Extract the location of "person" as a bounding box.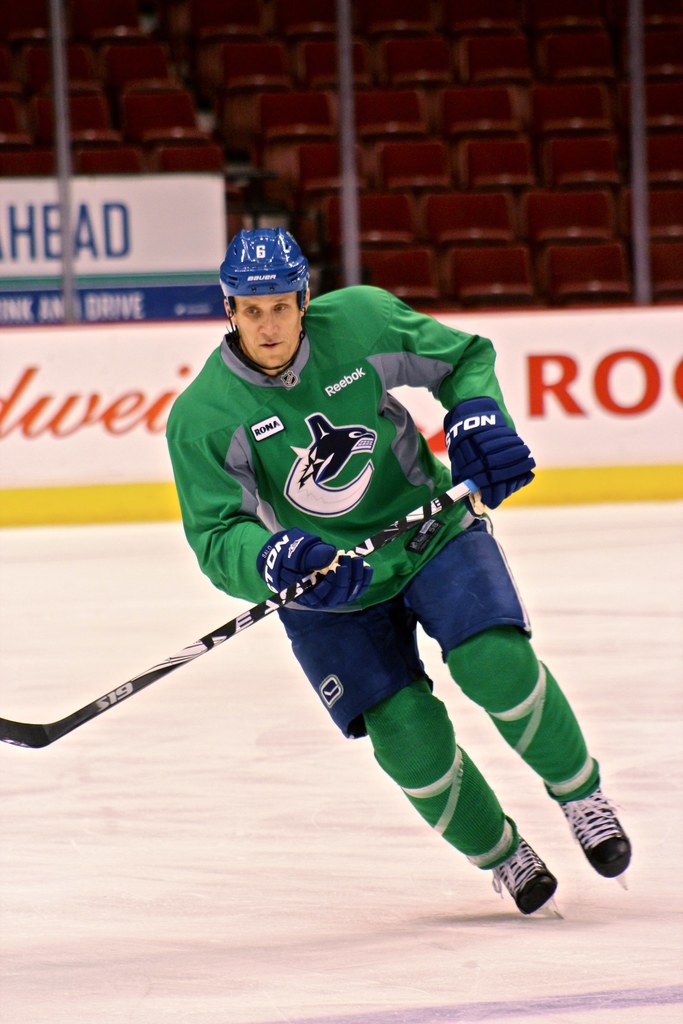
{"x1": 119, "y1": 224, "x2": 560, "y2": 936}.
